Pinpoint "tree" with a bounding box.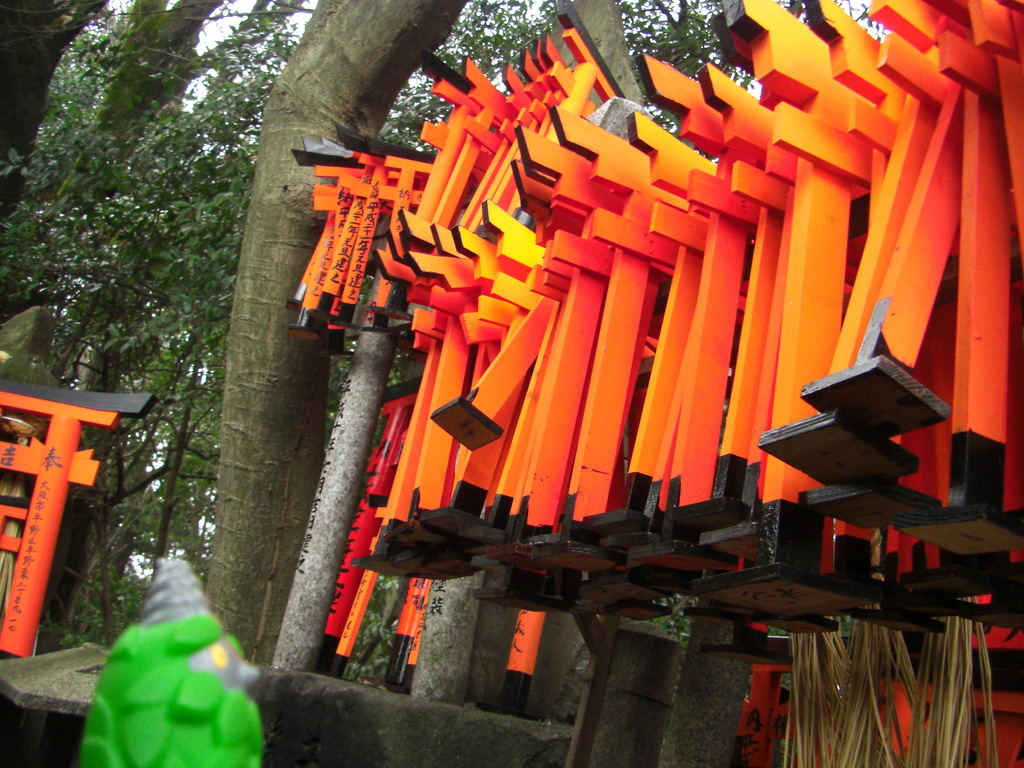
BBox(384, 0, 783, 150).
